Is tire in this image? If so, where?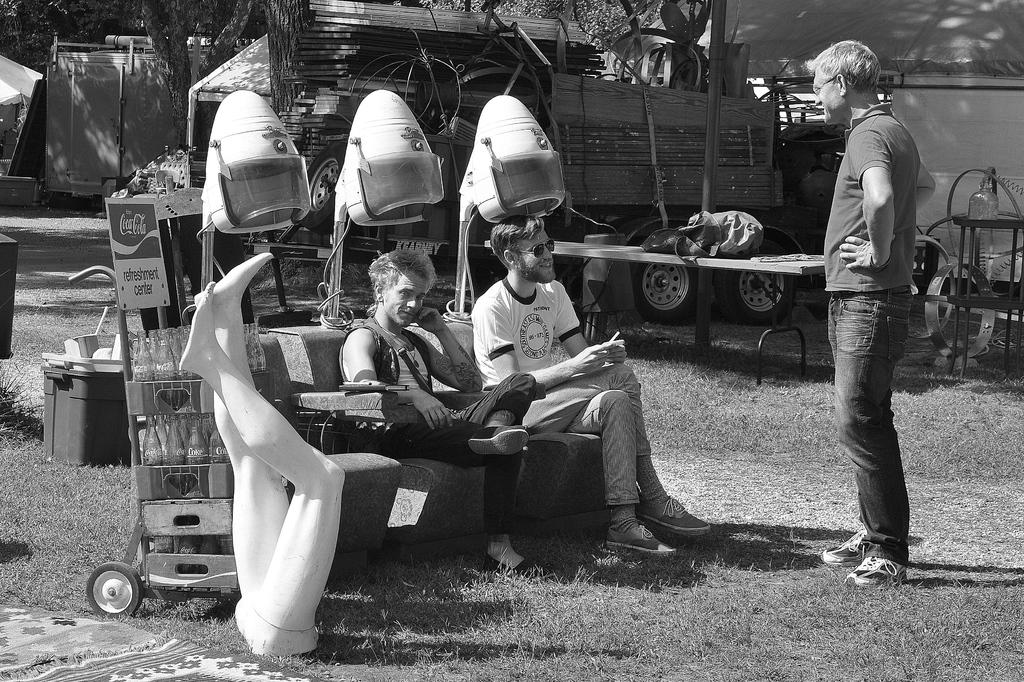
Yes, at Rect(715, 243, 796, 320).
